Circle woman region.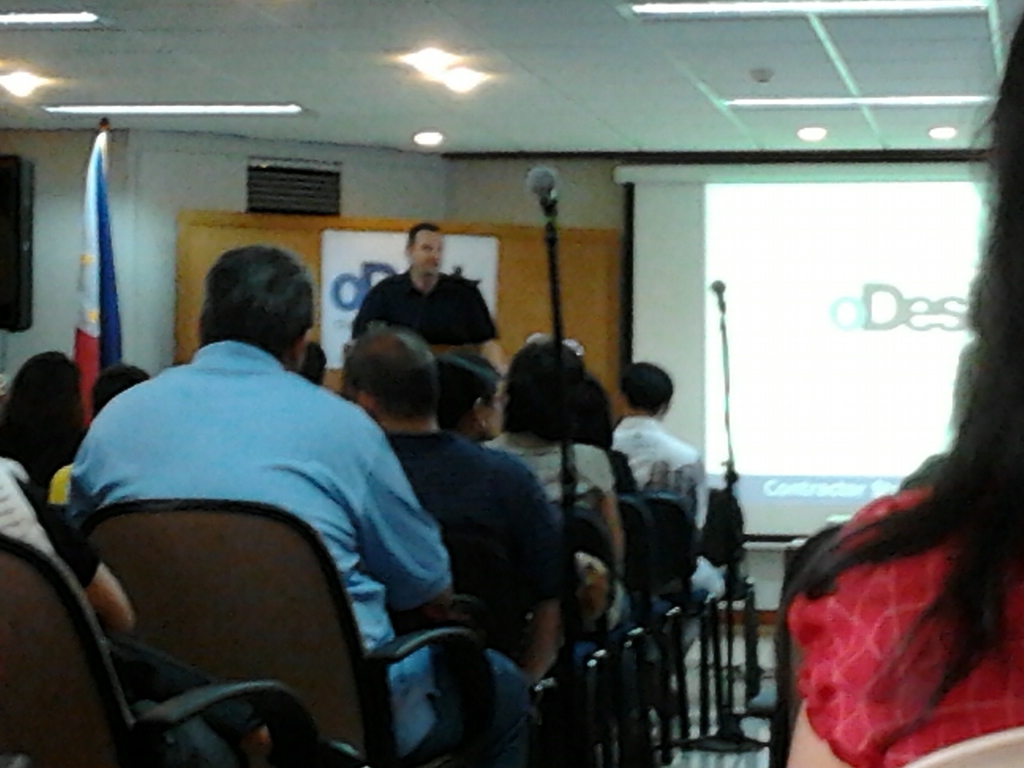
Region: <region>0, 346, 99, 483</region>.
